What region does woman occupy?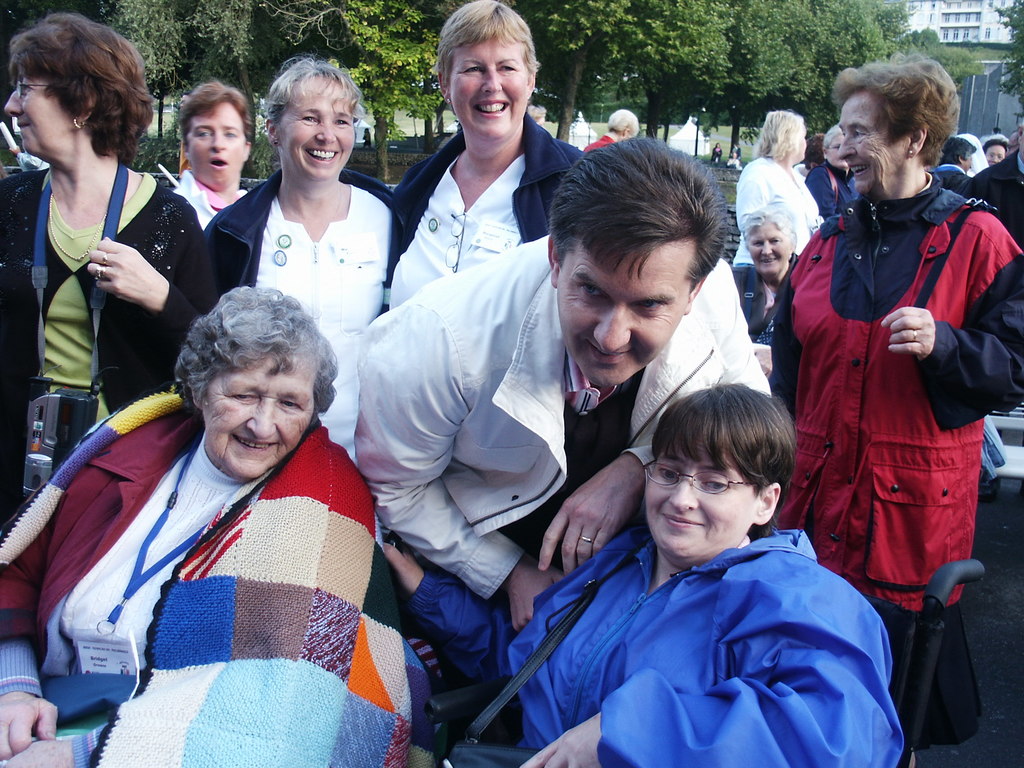
(732,111,820,269).
